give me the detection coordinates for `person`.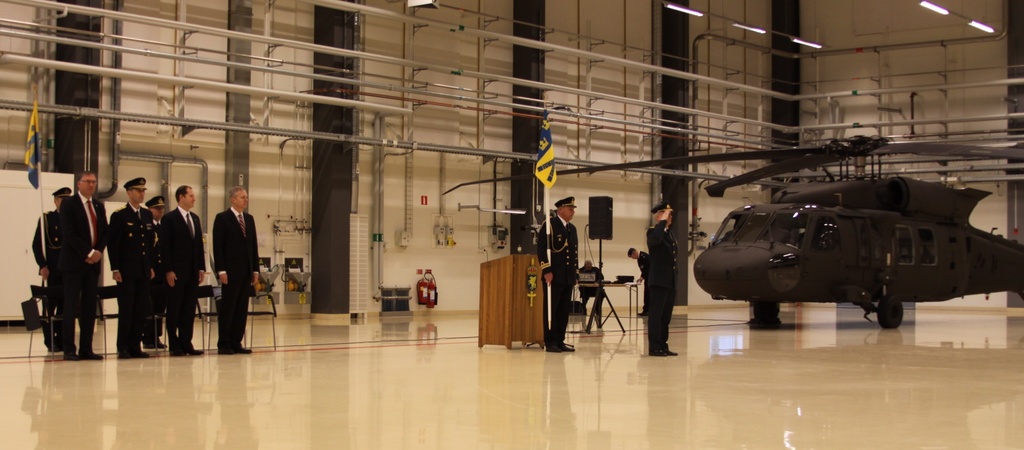
l=627, t=245, r=649, b=300.
